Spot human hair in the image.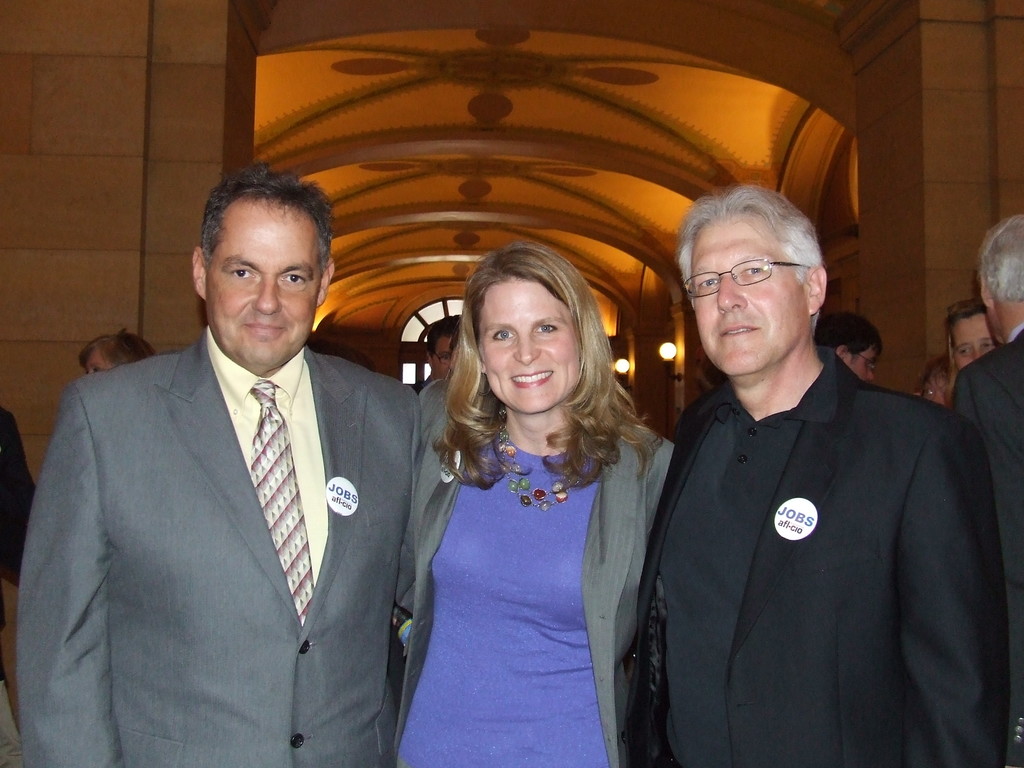
human hair found at BBox(975, 212, 1023, 299).
